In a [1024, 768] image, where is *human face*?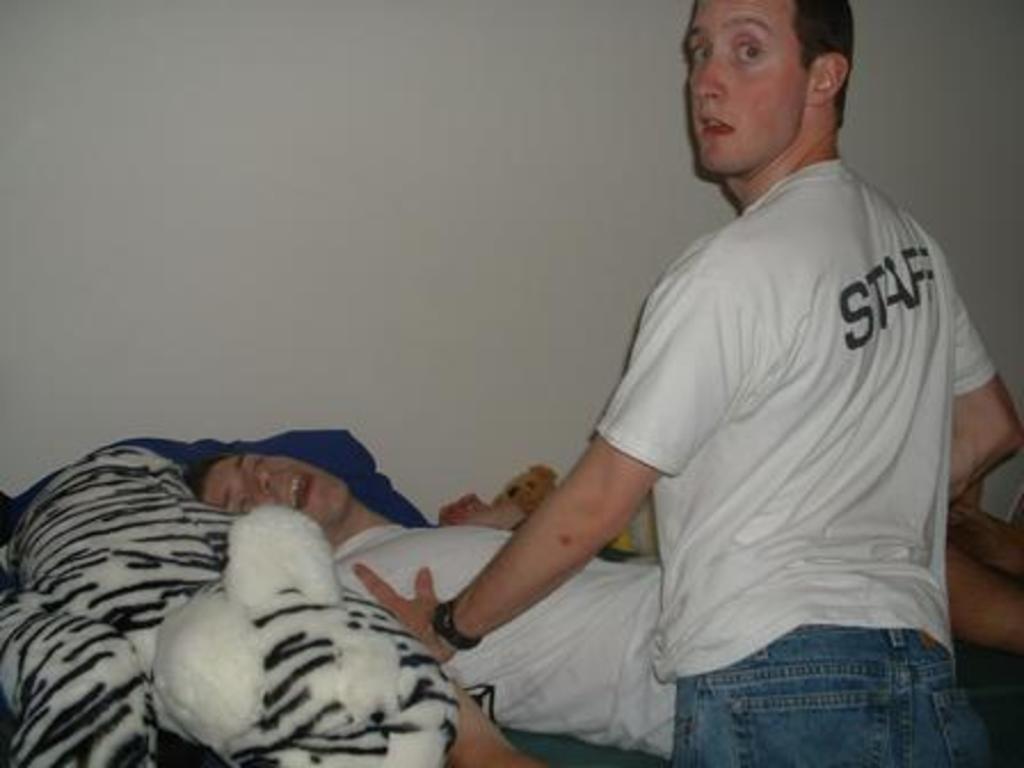
rect(688, 0, 811, 169).
